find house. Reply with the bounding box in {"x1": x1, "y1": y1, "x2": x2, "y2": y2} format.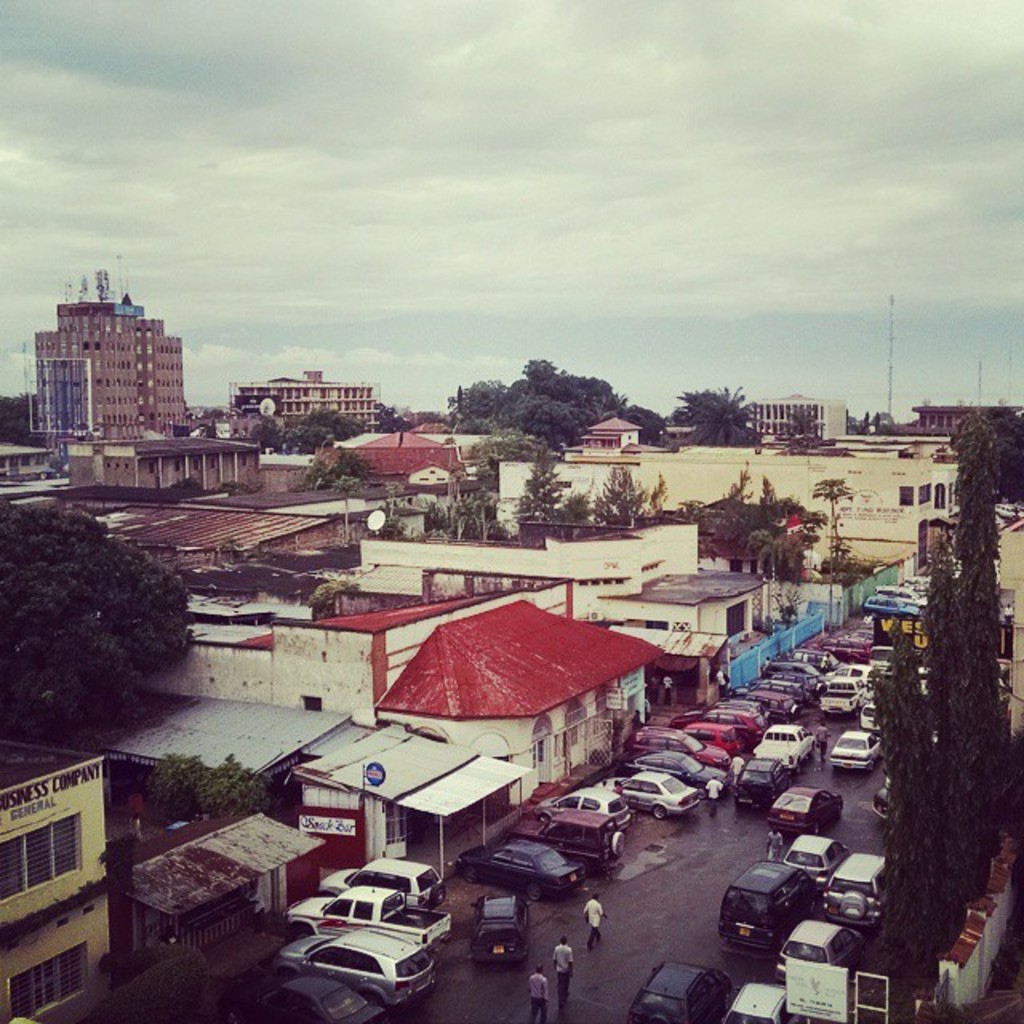
{"x1": 51, "y1": 290, "x2": 192, "y2": 453}.
